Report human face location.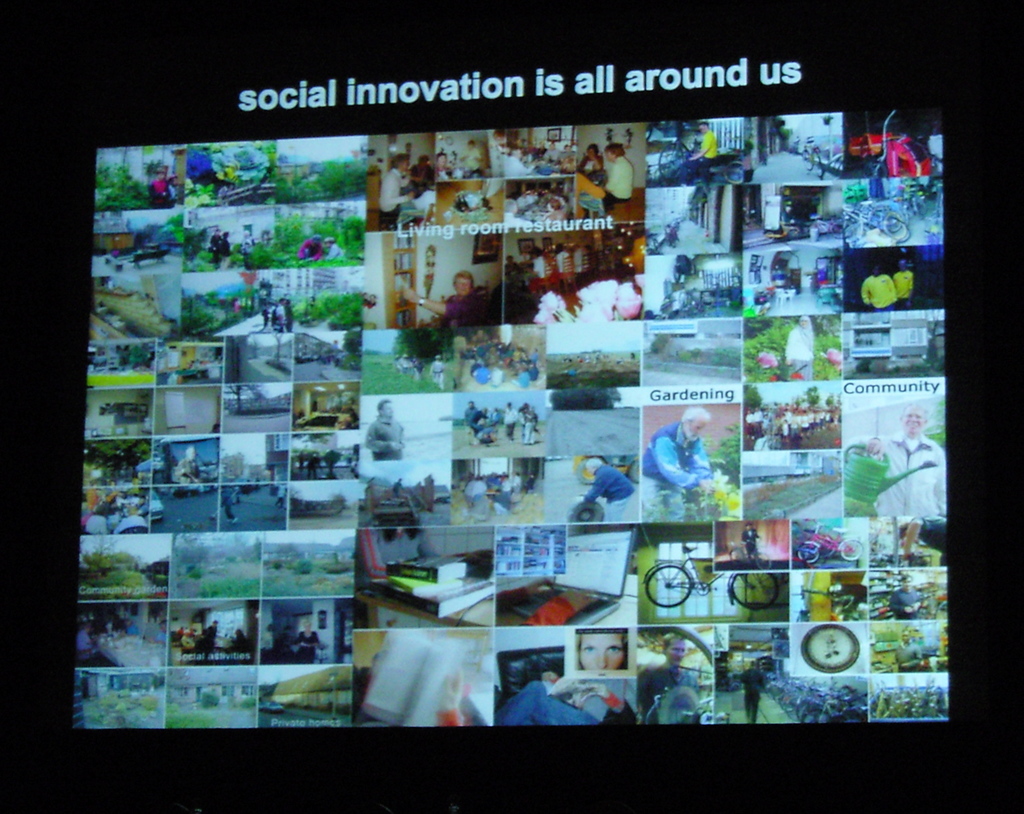
Report: 685/416/710/436.
